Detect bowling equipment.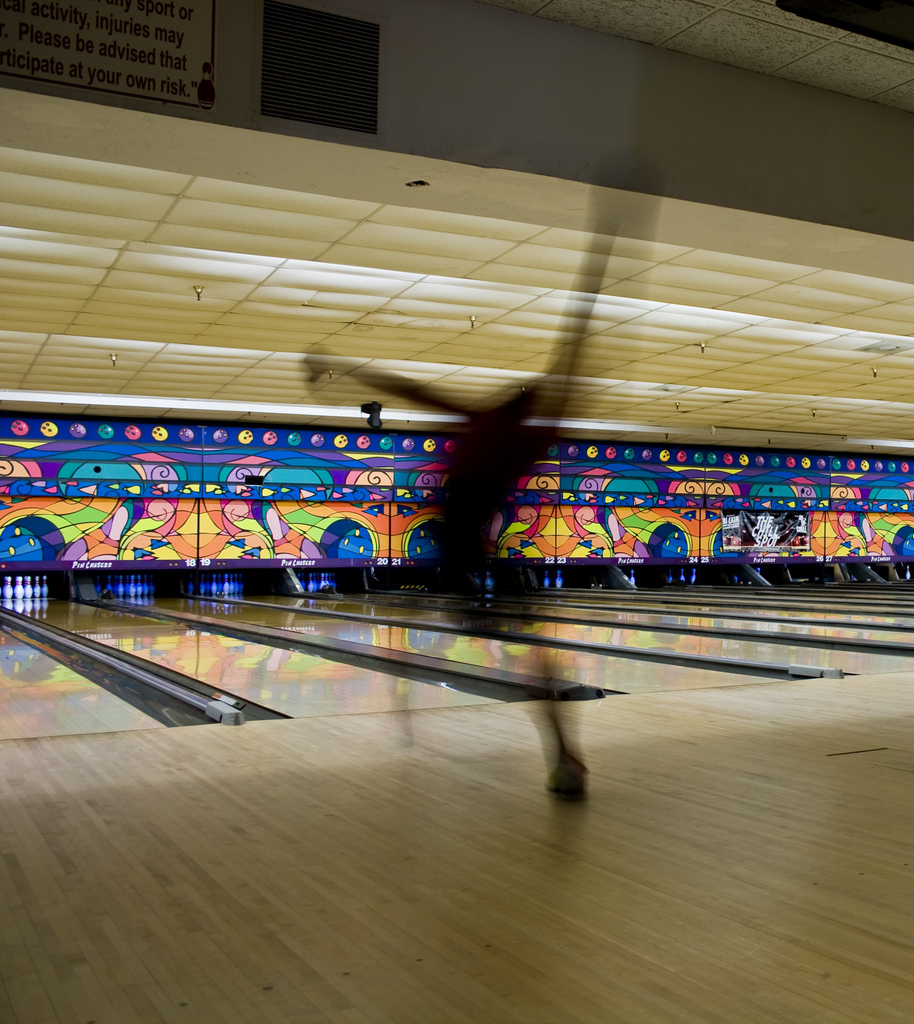
Detected at BBox(5, 561, 52, 616).
